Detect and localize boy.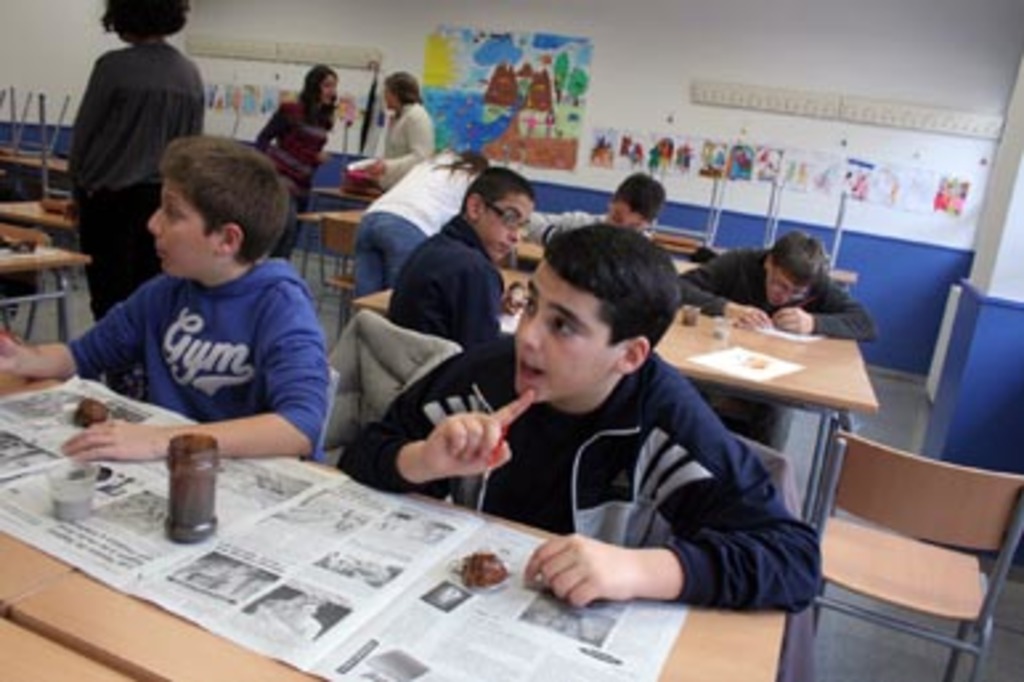
Localized at (x1=0, y1=135, x2=329, y2=464).
